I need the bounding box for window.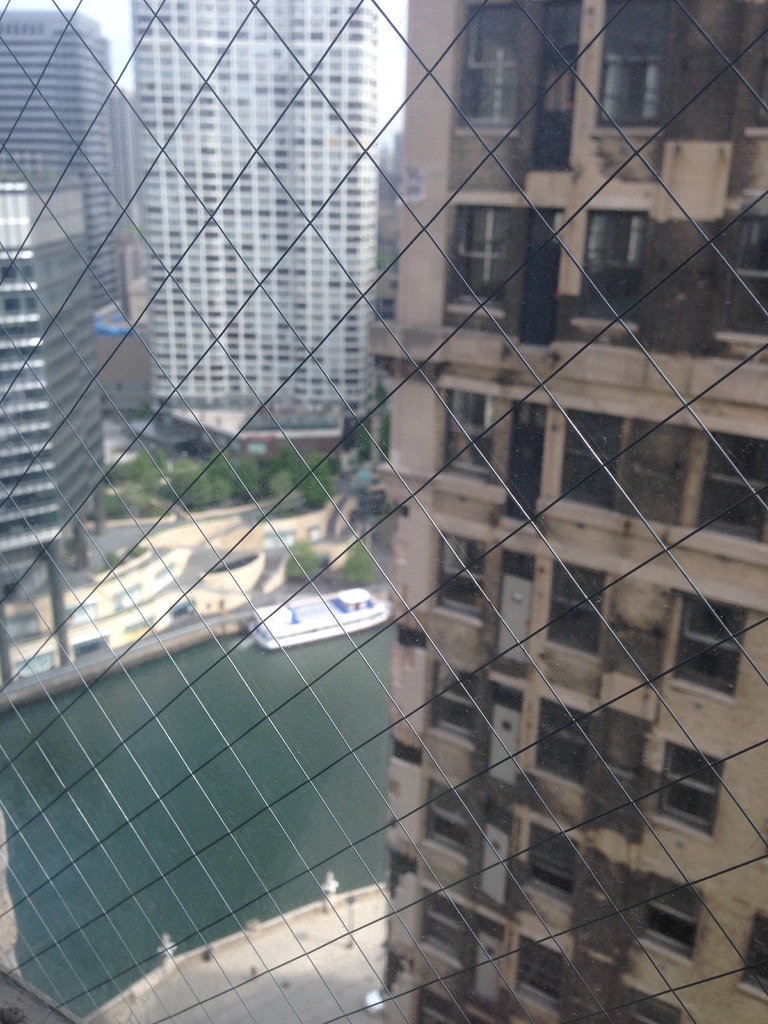
Here it is: l=445, t=392, r=486, b=480.
